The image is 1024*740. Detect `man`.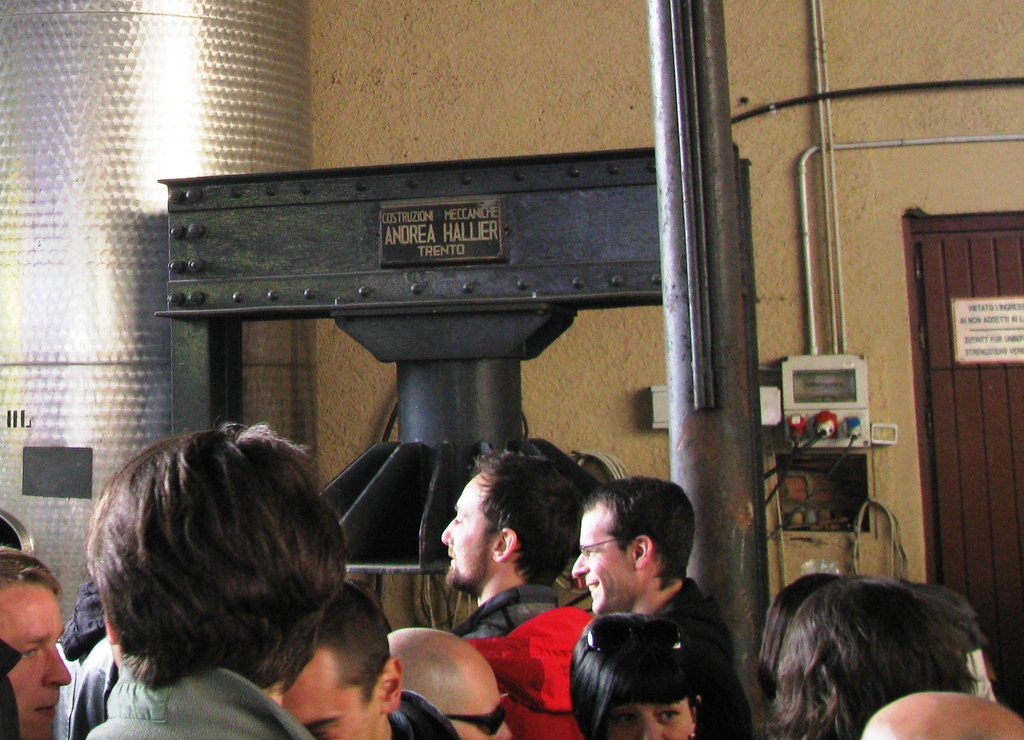
Detection: locate(538, 488, 738, 739).
